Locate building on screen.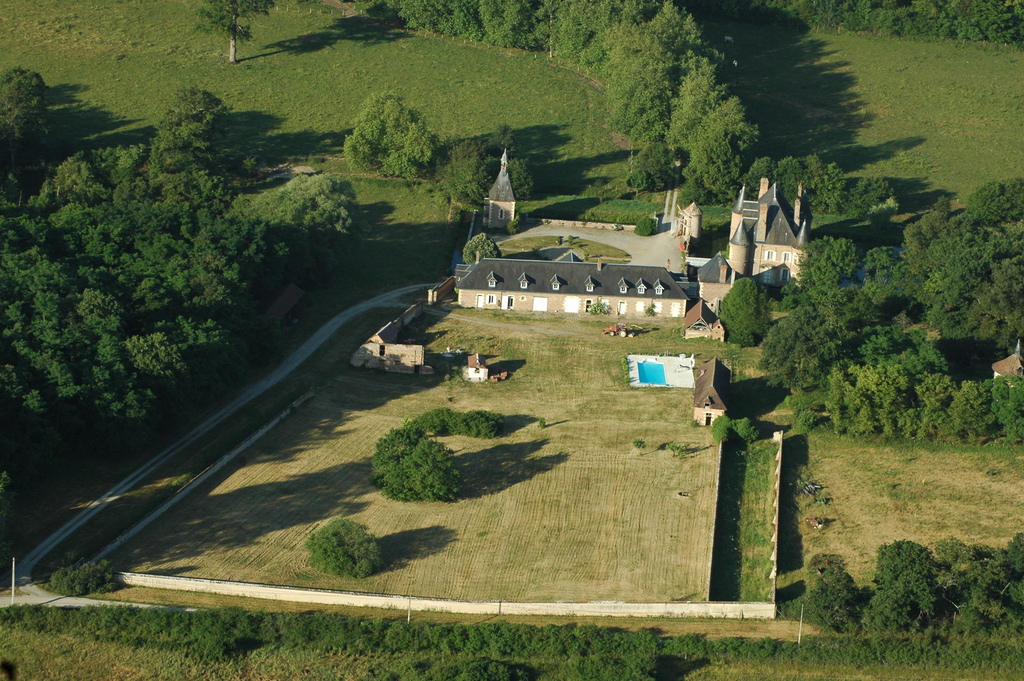
On screen at box(483, 149, 518, 234).
